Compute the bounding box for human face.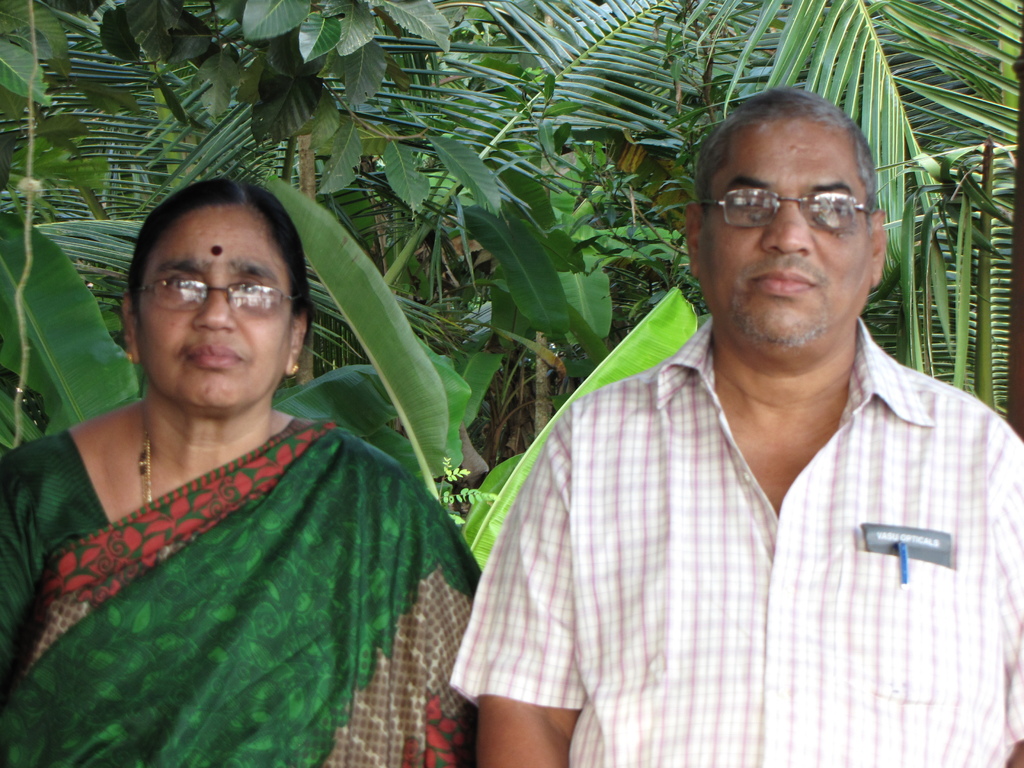
locate(138, 204, 300, 415).
